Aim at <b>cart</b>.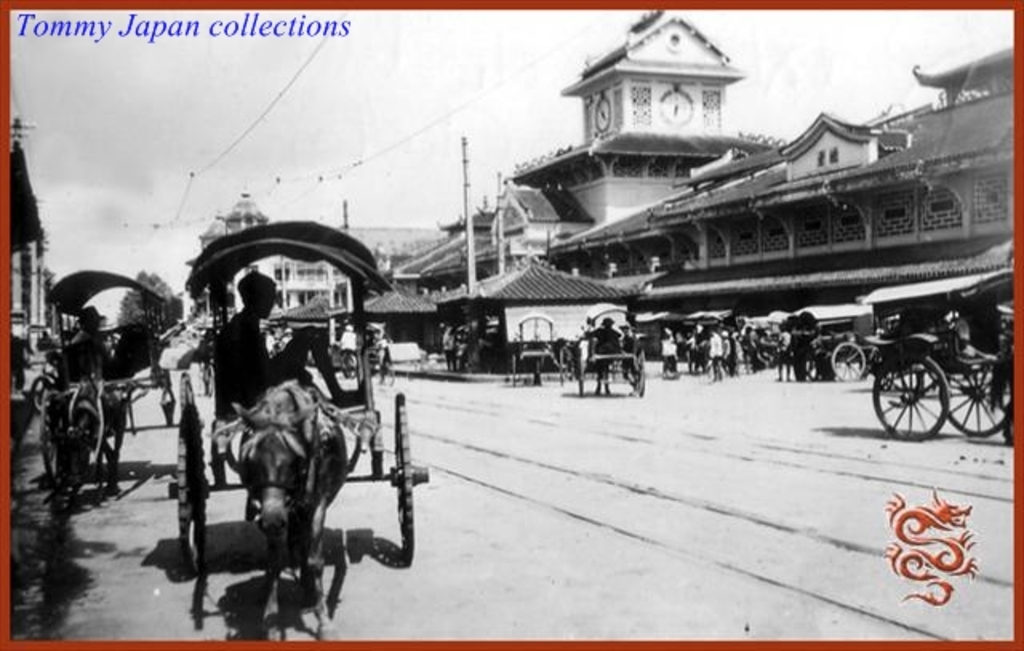
Aimed at [left=738, top=312, right=792, bottom=363].
